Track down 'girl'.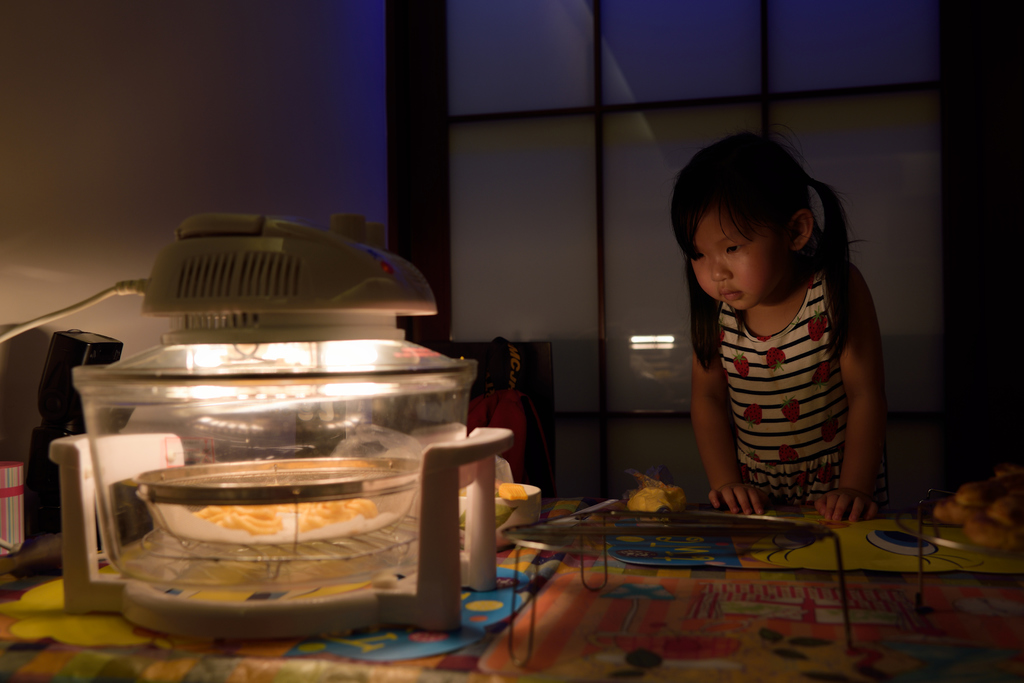
Tracked to {"left": 662, "top": 135, "right": 888, "bottom": 524}.
